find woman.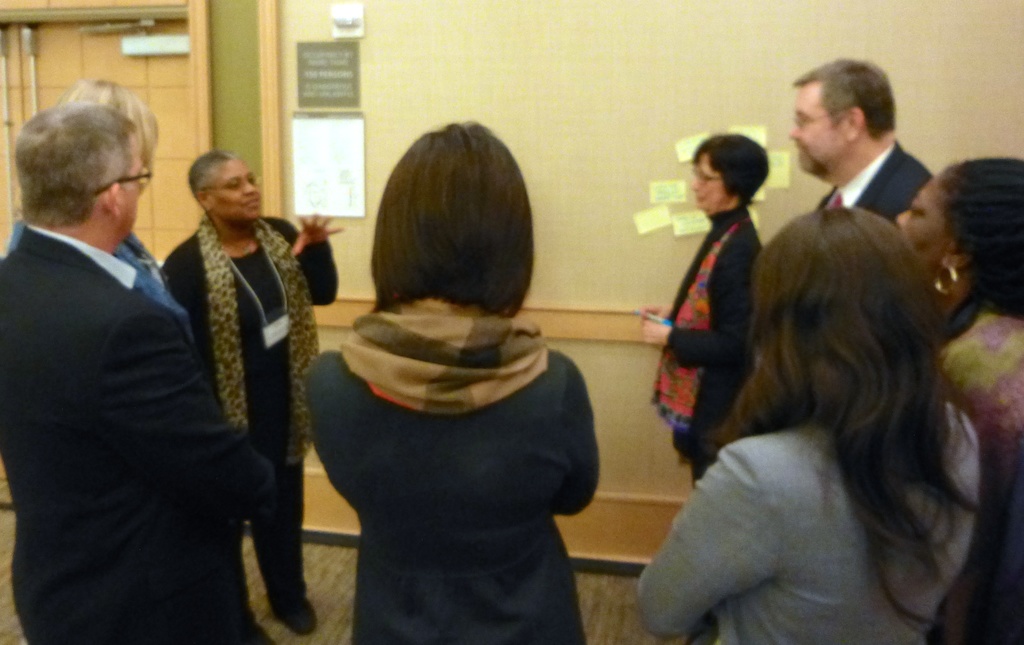
<bbox>157, 145, 344, 641</bbox>.
